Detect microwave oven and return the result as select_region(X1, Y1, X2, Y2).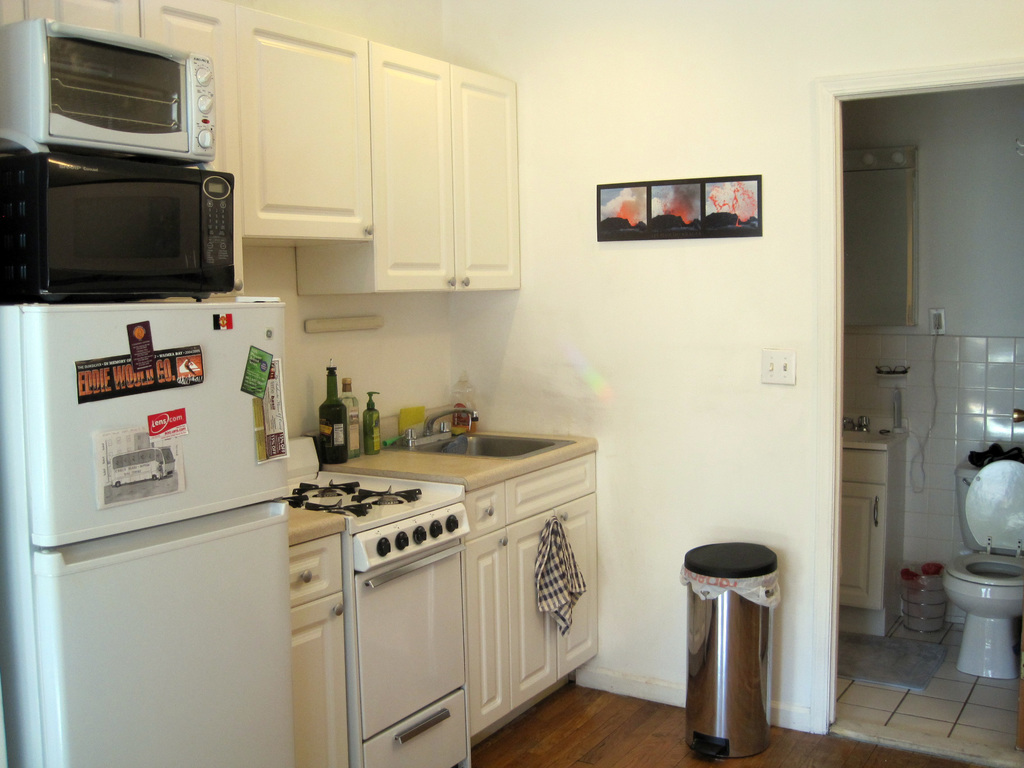
select_region(0, 163, 236, 301).
